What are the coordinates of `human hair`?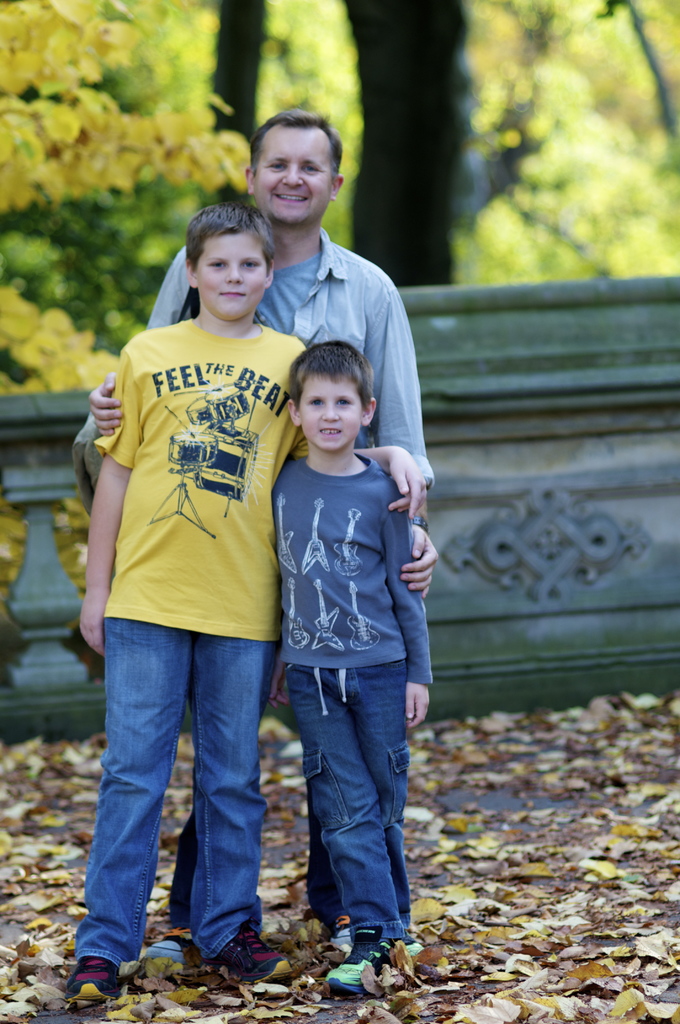
locate(282, 335, 380, 420).
